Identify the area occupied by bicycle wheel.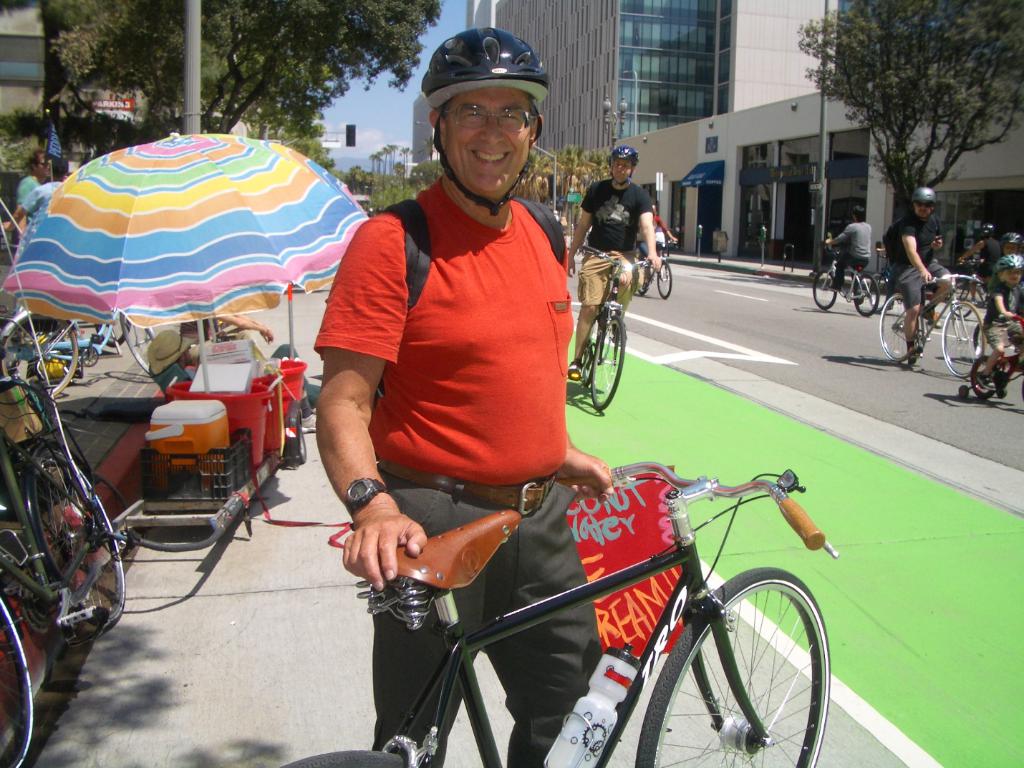
Area: 941 300 987 384.
